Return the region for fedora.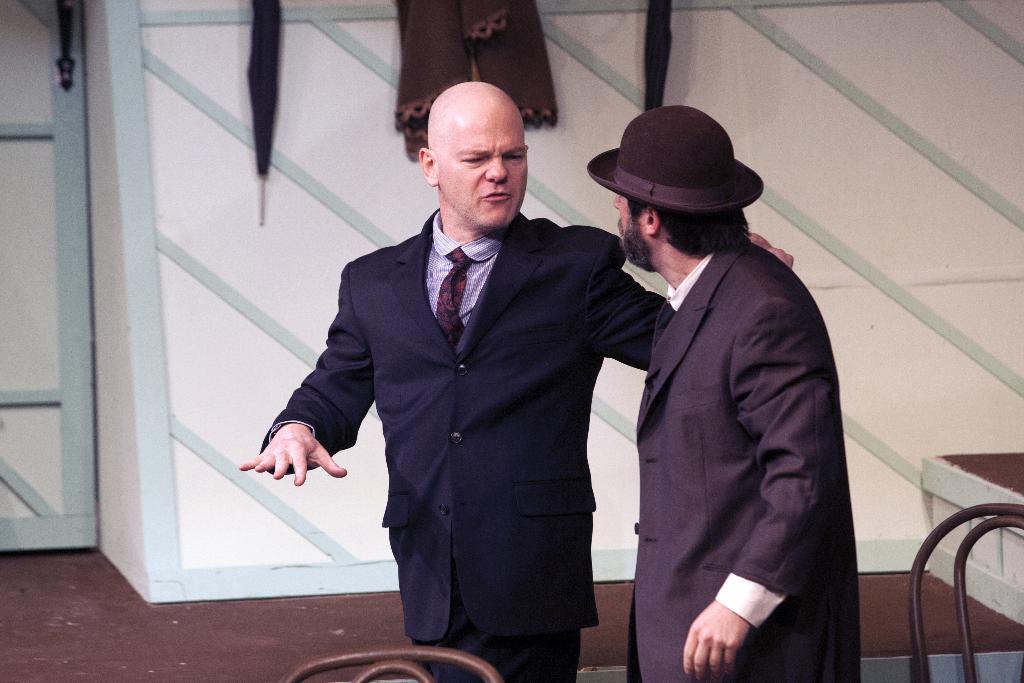
locate(582, 104, 776, 218).
